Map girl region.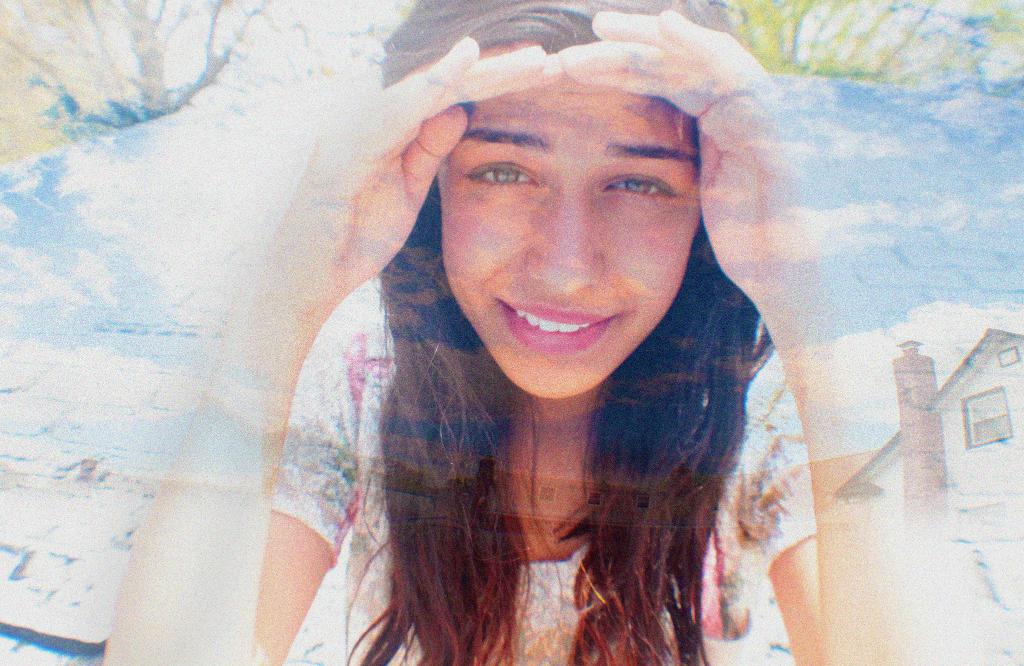
Mapped to 109, 0, 918, 665.
